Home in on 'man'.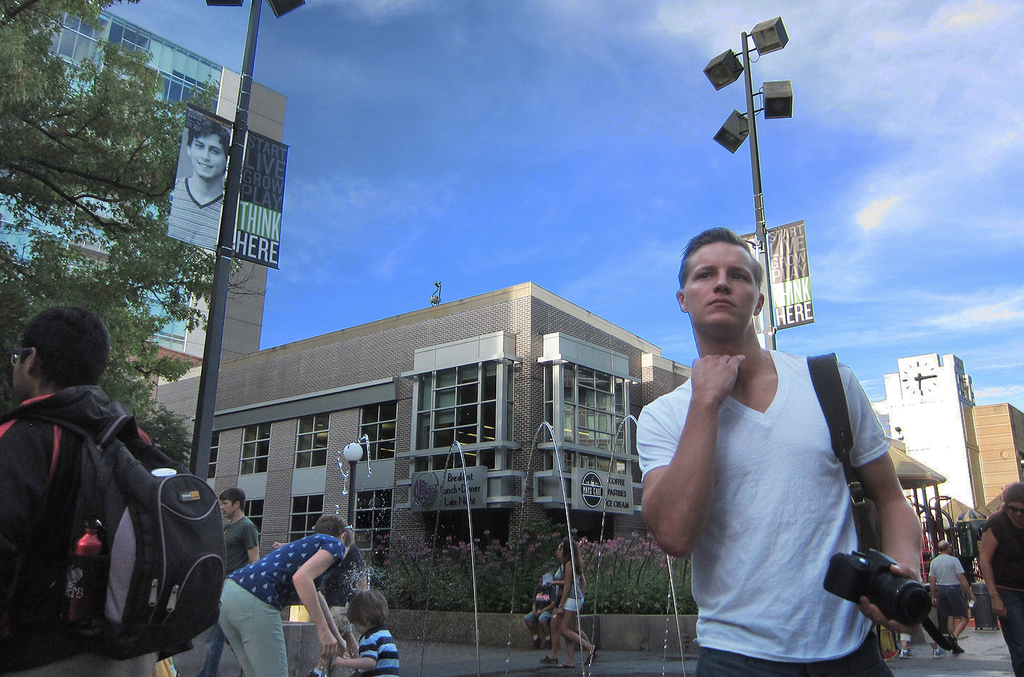
Homed in at bbox=(930, 539, 977, 648).
